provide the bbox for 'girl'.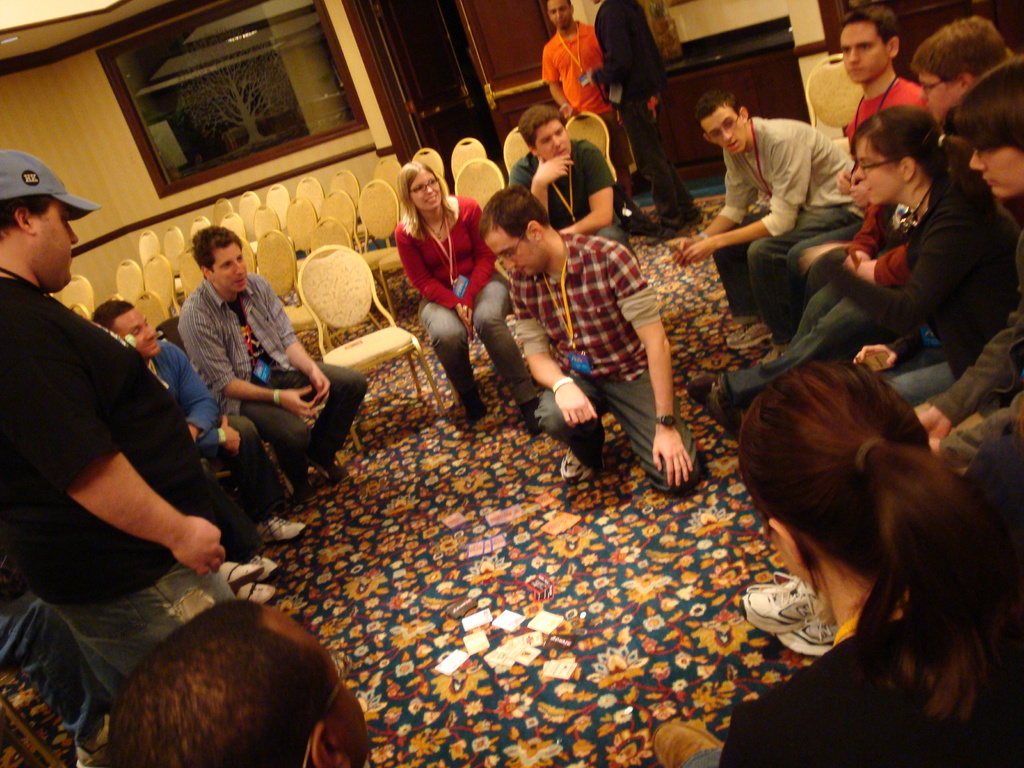
834,114,1023,380.
